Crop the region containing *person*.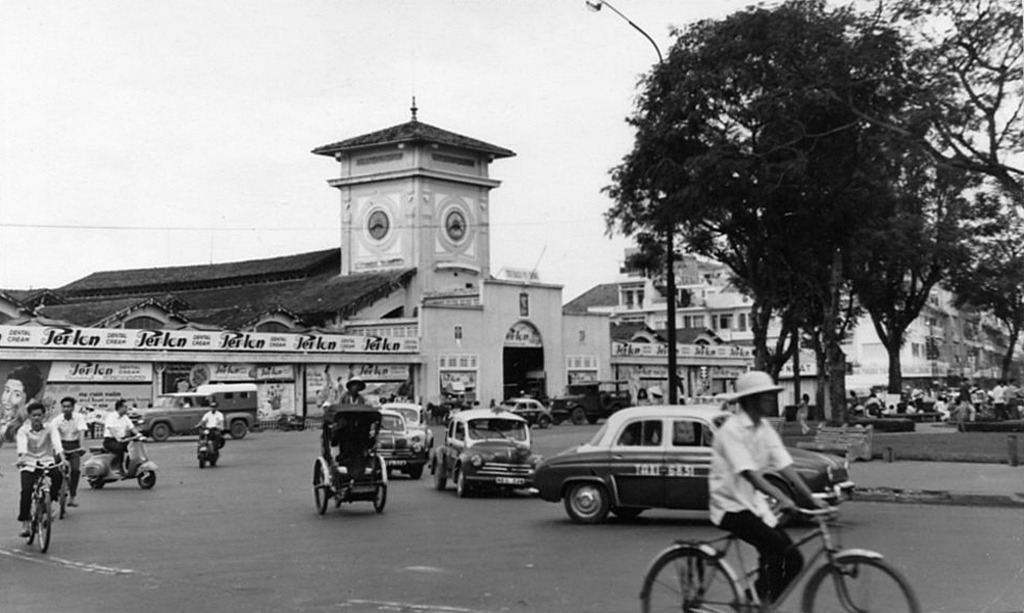
Crop region: Rect(798, 390, 816, 435).
